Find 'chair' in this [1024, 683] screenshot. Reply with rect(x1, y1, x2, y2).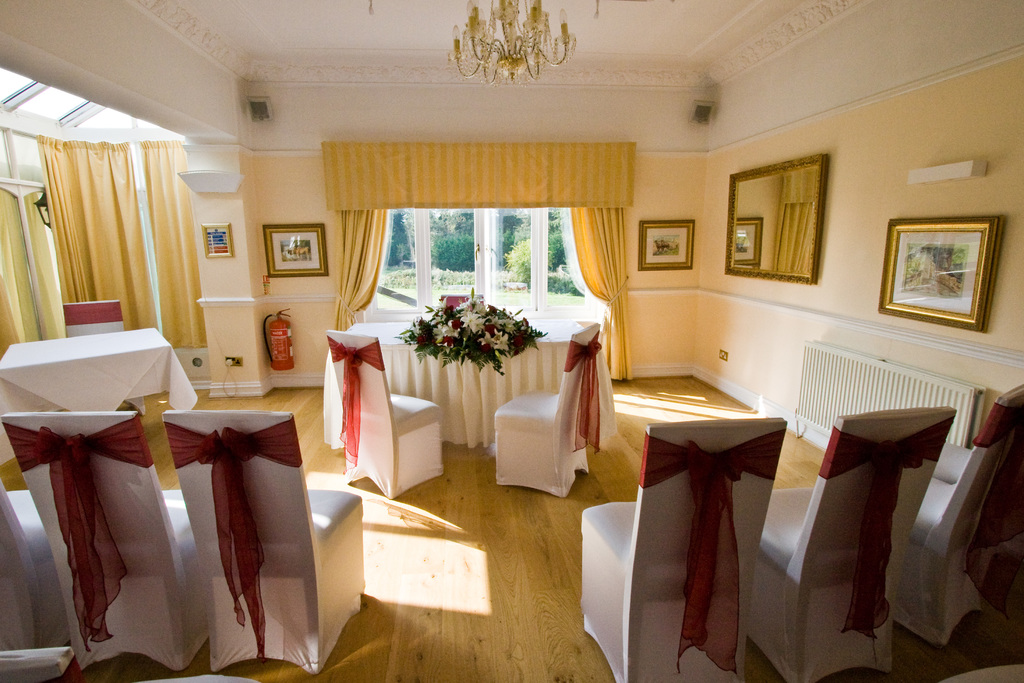
rect(166, 412, 362, 668).
